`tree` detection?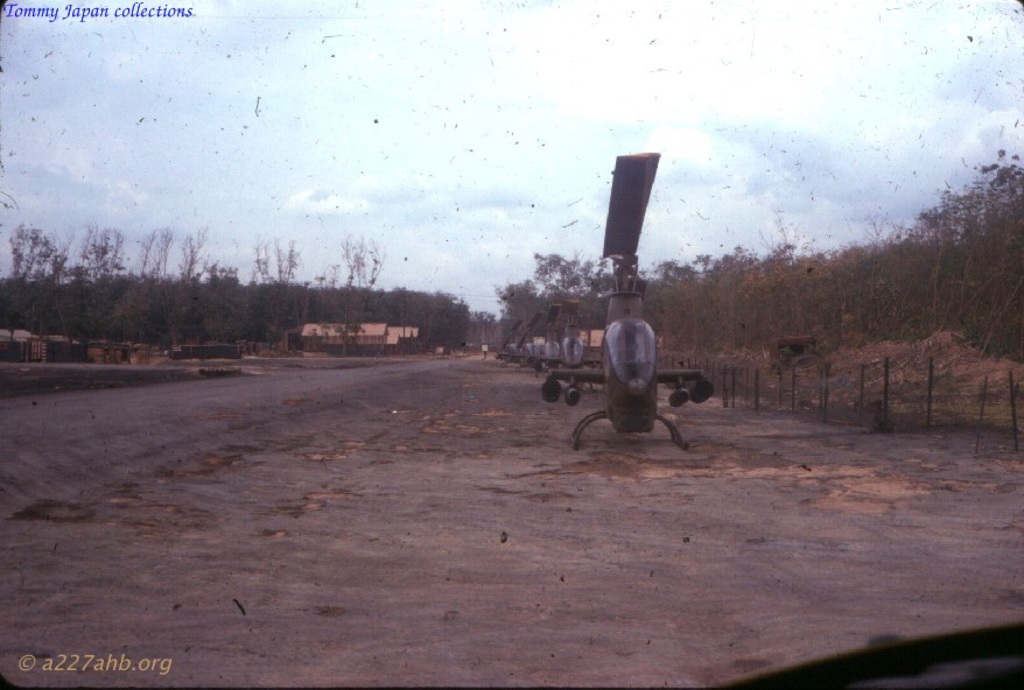
crop(70, 213, 124, 345)
